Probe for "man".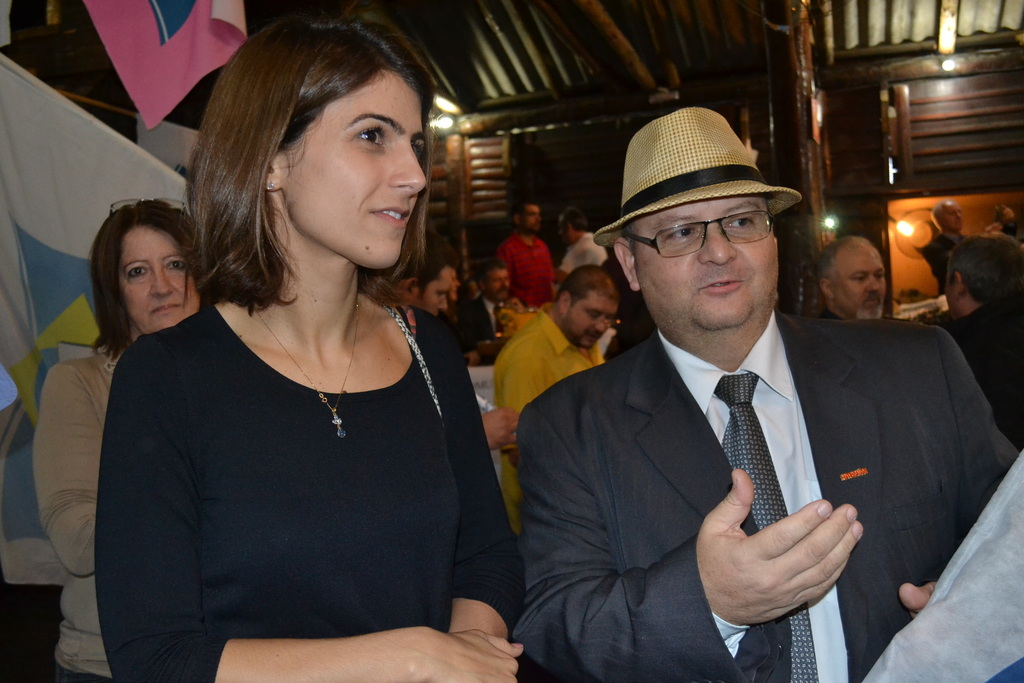
Probe result: (511, 190, 558, 308).
